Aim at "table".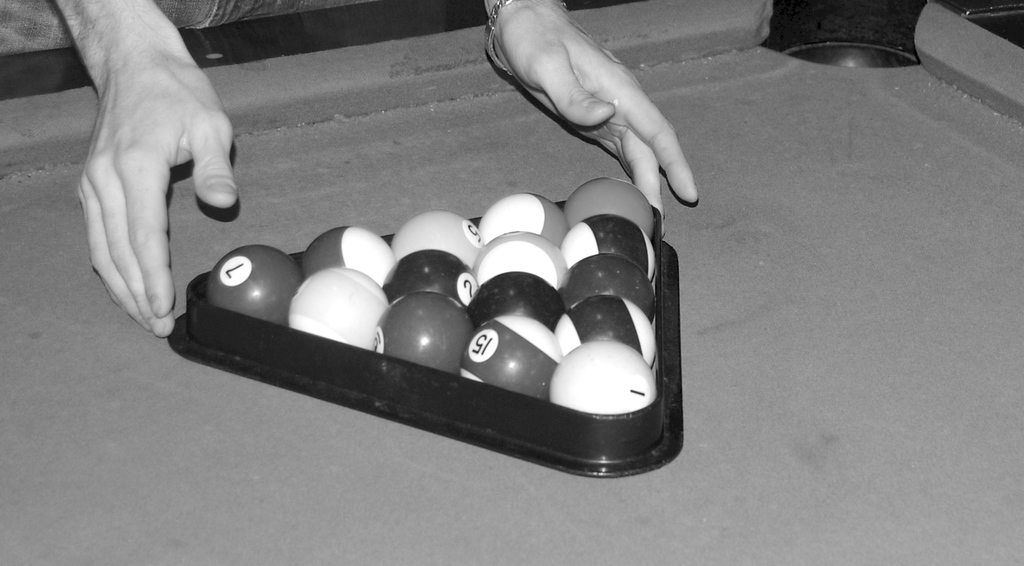
Aimed at crop(0, 0, 1023, 565).
